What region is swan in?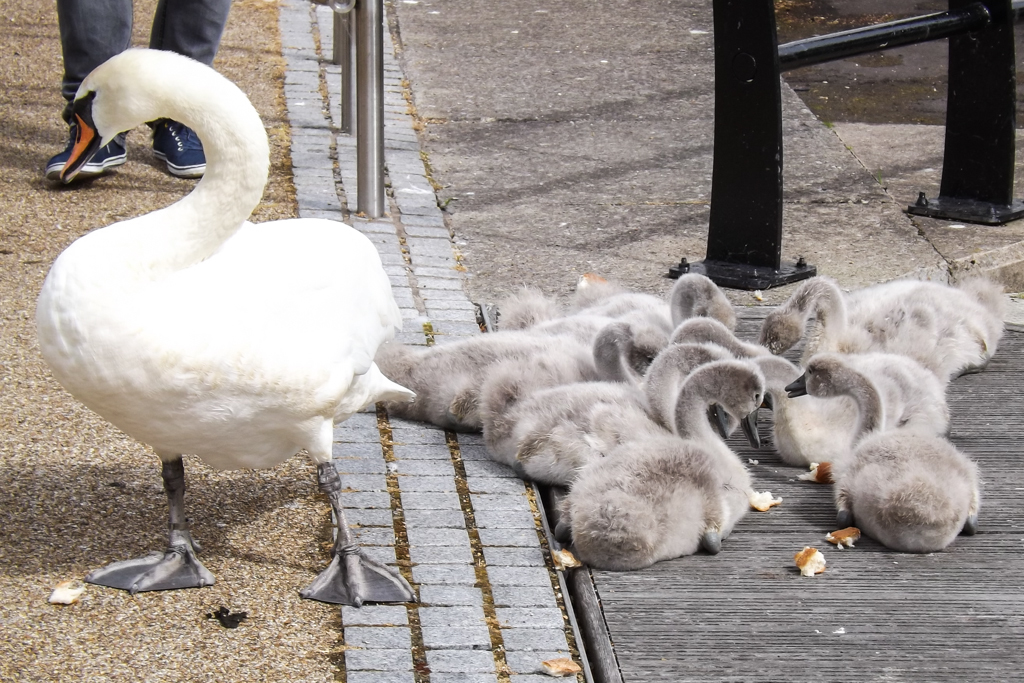
559/353/764/568.
